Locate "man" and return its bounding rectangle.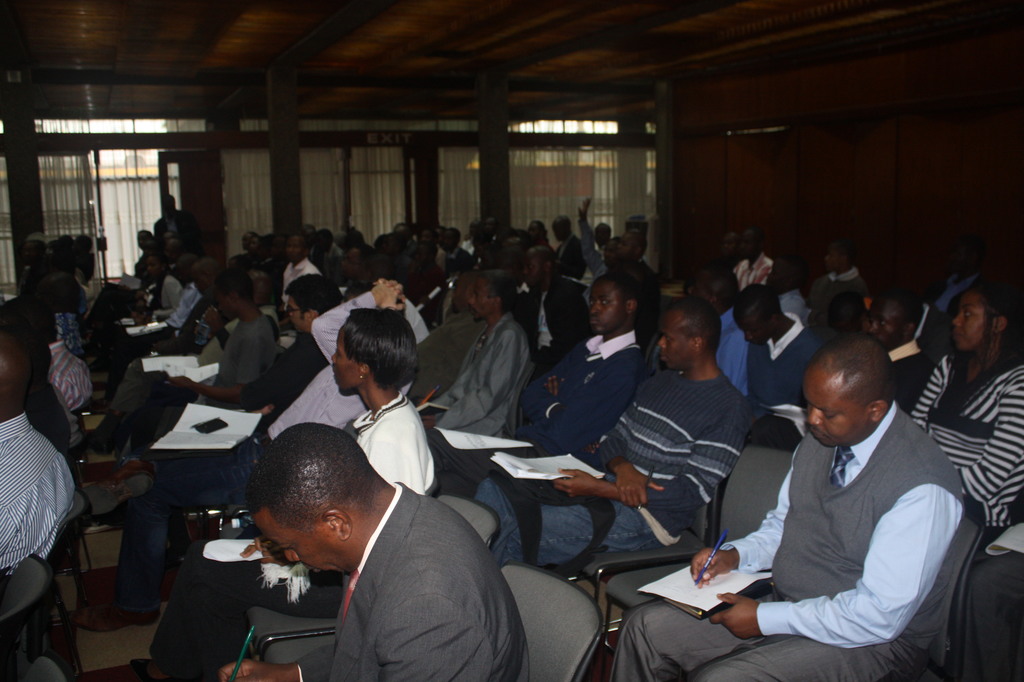
pyautogui.locateOnScreen(478, 298, 752, 570).
